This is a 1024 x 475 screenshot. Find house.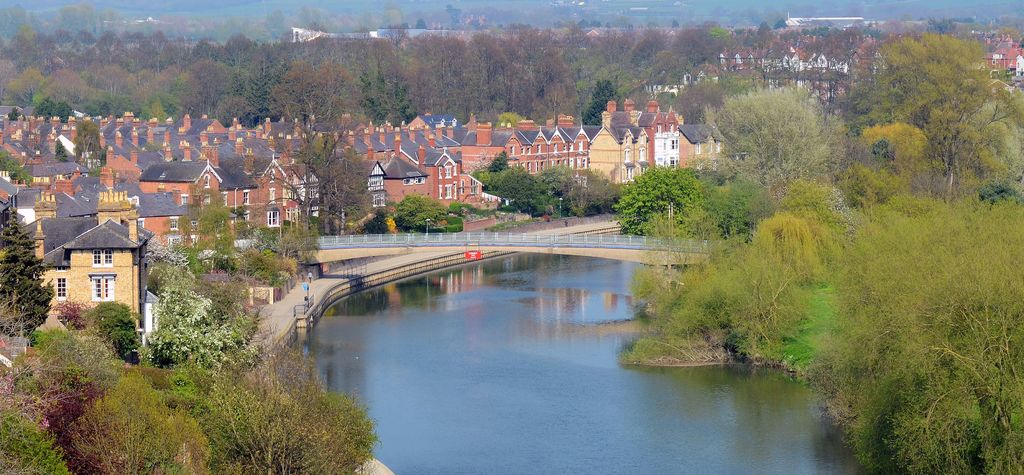
Bounding box: box(813, 49, 828, 65).
